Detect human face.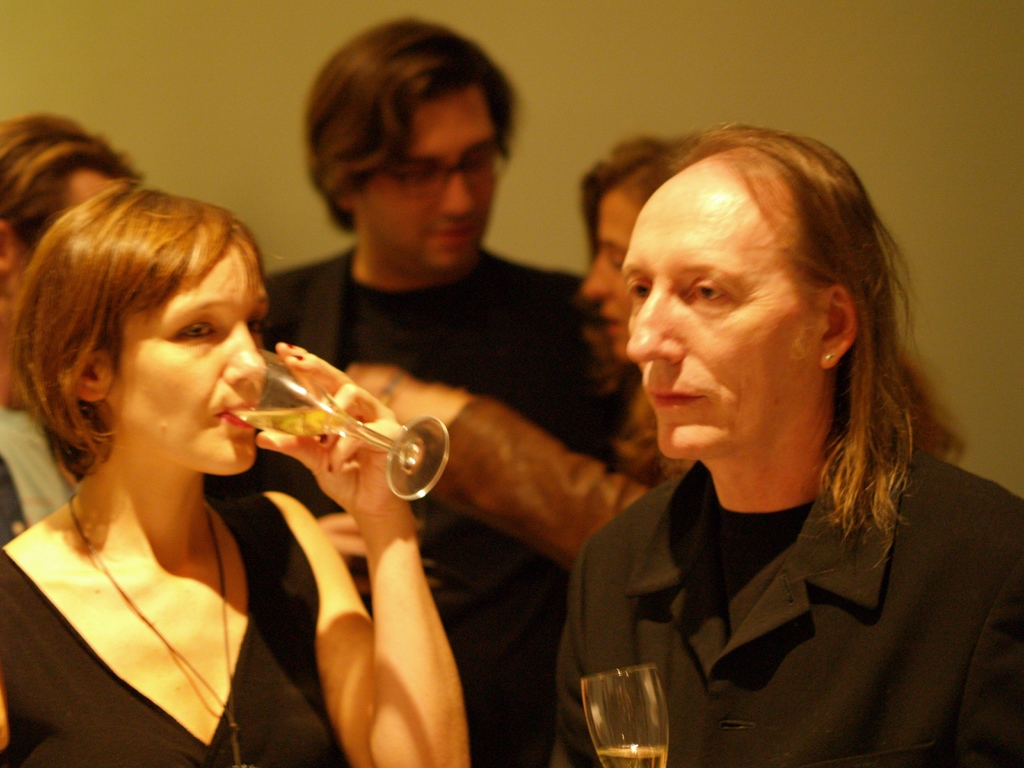
Detected at [x1=364, y1=84, x2=499, y2=273].
